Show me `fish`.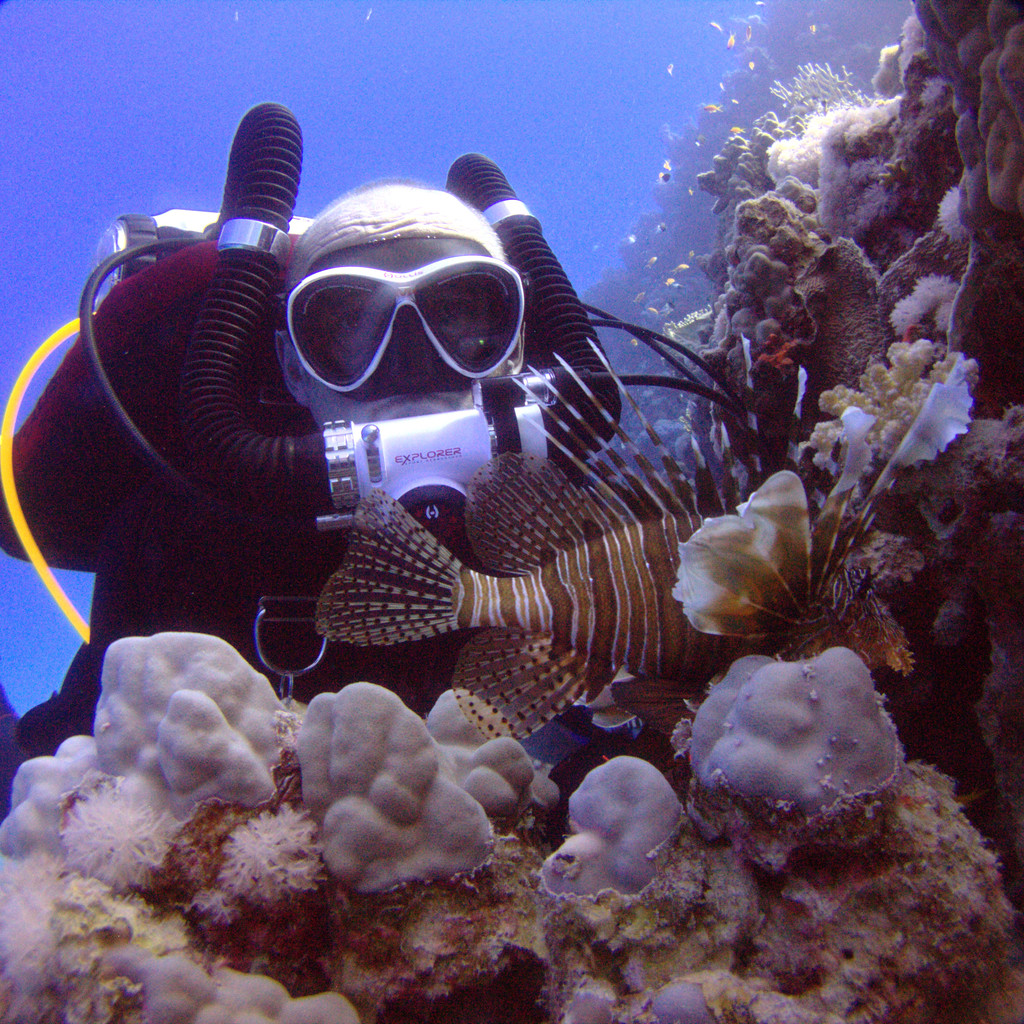
`fish` is here: x1=742, y1=23, x2=753, y2=43.
